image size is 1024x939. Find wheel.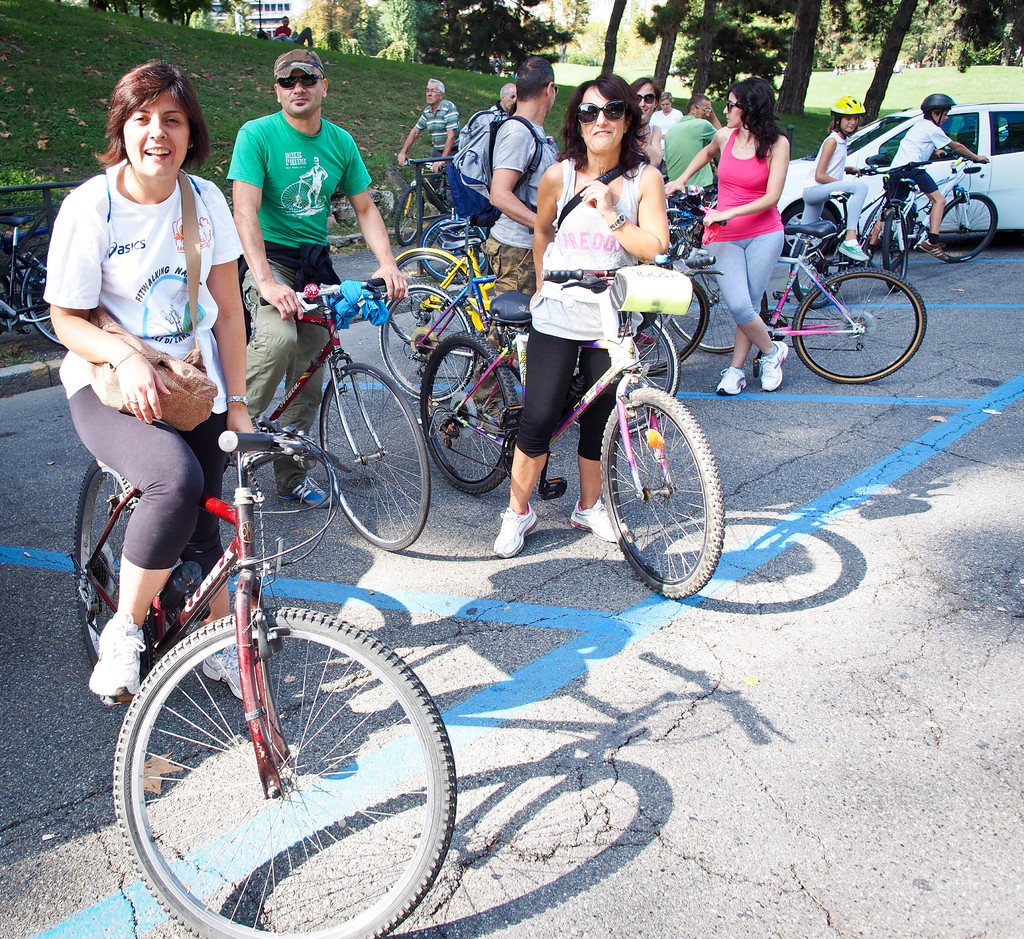
422, 333, 516, 494.
